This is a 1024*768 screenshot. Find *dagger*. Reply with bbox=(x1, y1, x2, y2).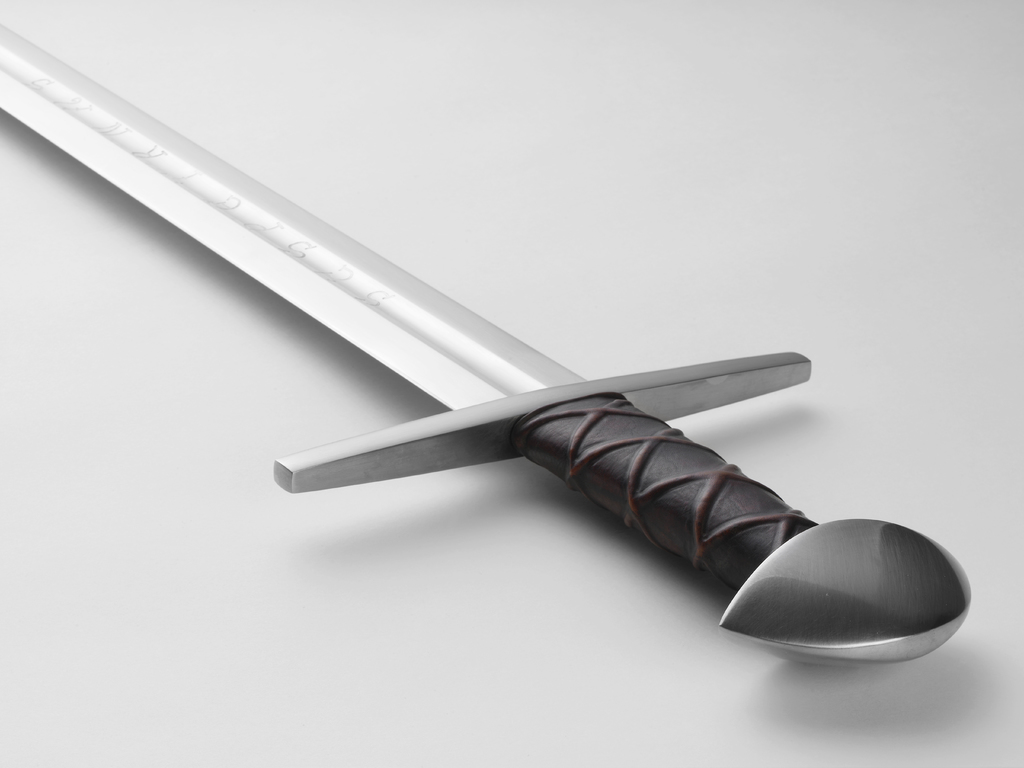
bbox=(0, 19, 973, 663).
